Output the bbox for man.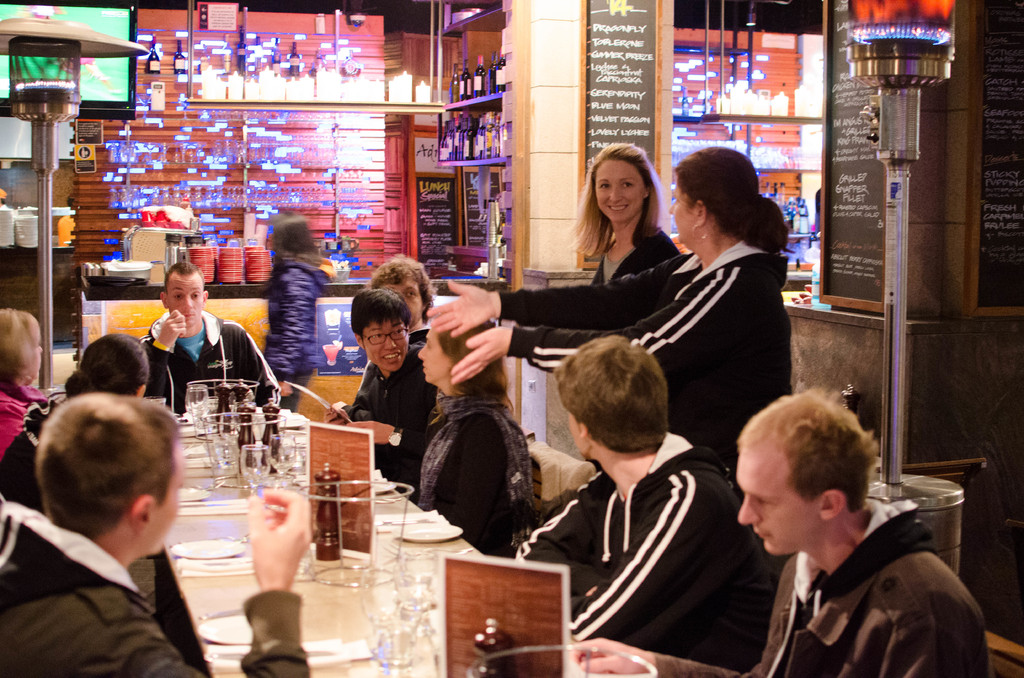
<box>529,328,776,665</box>.
